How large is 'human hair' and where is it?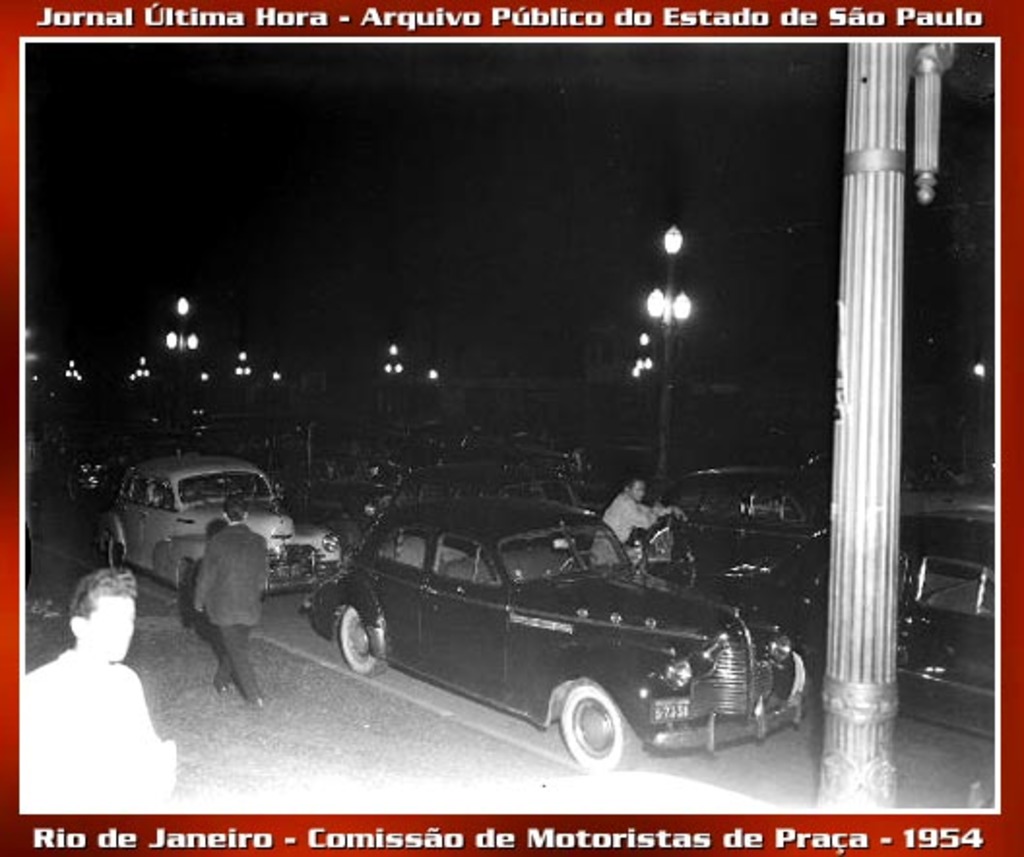
Bounding box: [66, 564, 140, 622].
